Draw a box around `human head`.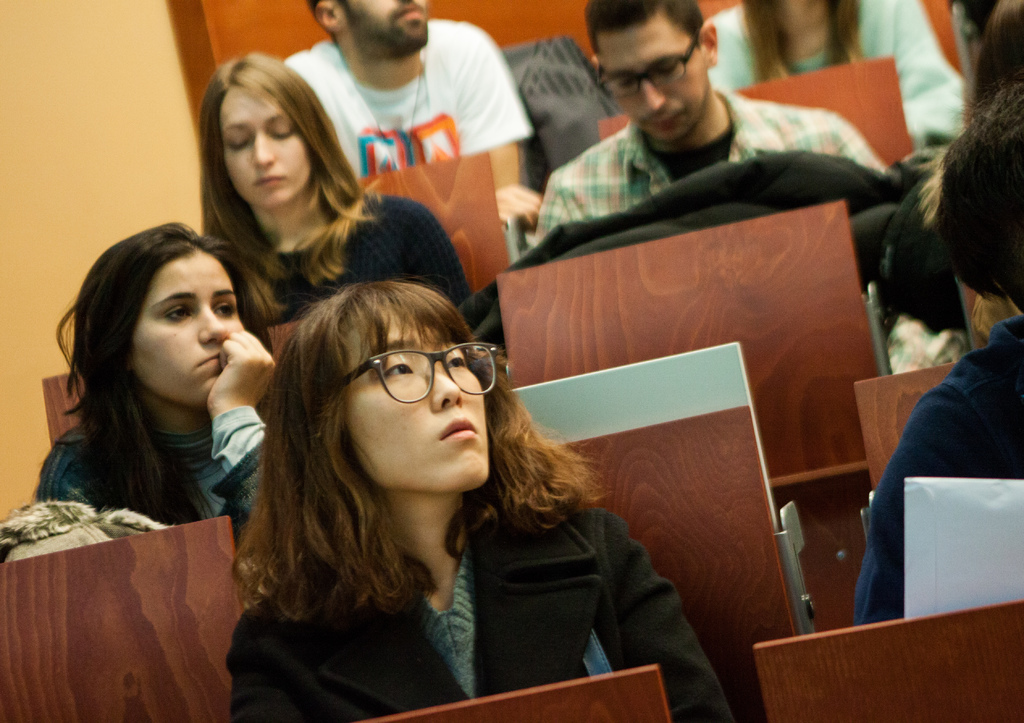
pyautogui.locateOnScreen(919, 85, 1023, 306).
